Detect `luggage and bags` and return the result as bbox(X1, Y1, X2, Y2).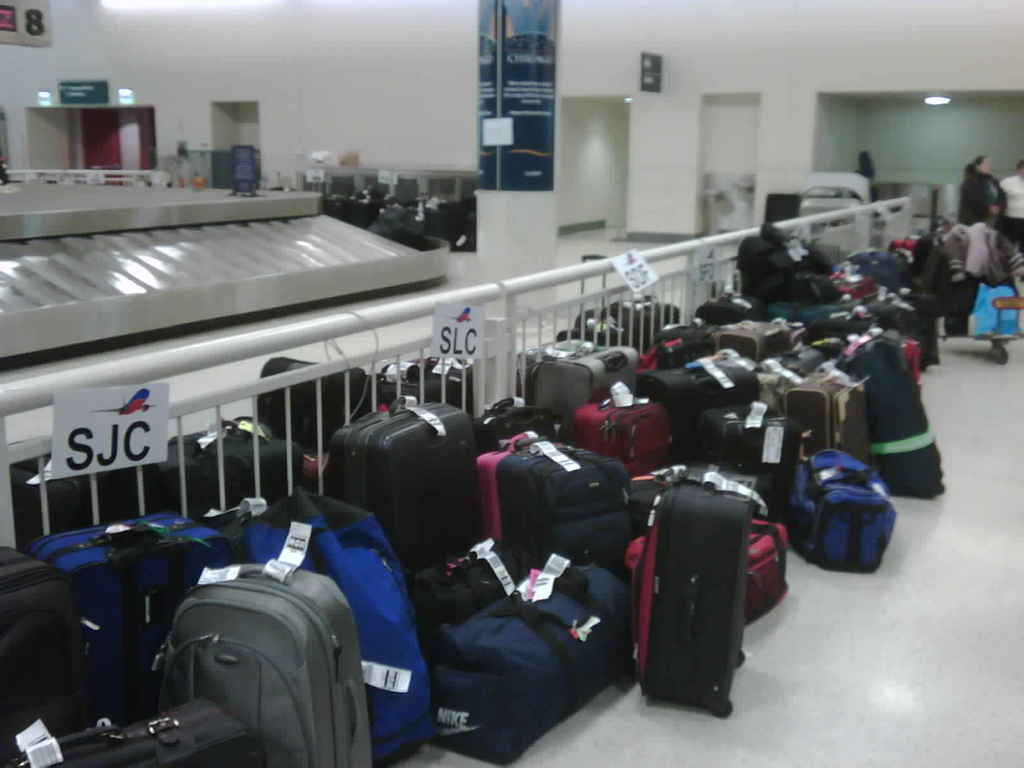
bbox(757, 343, 829, 397).
